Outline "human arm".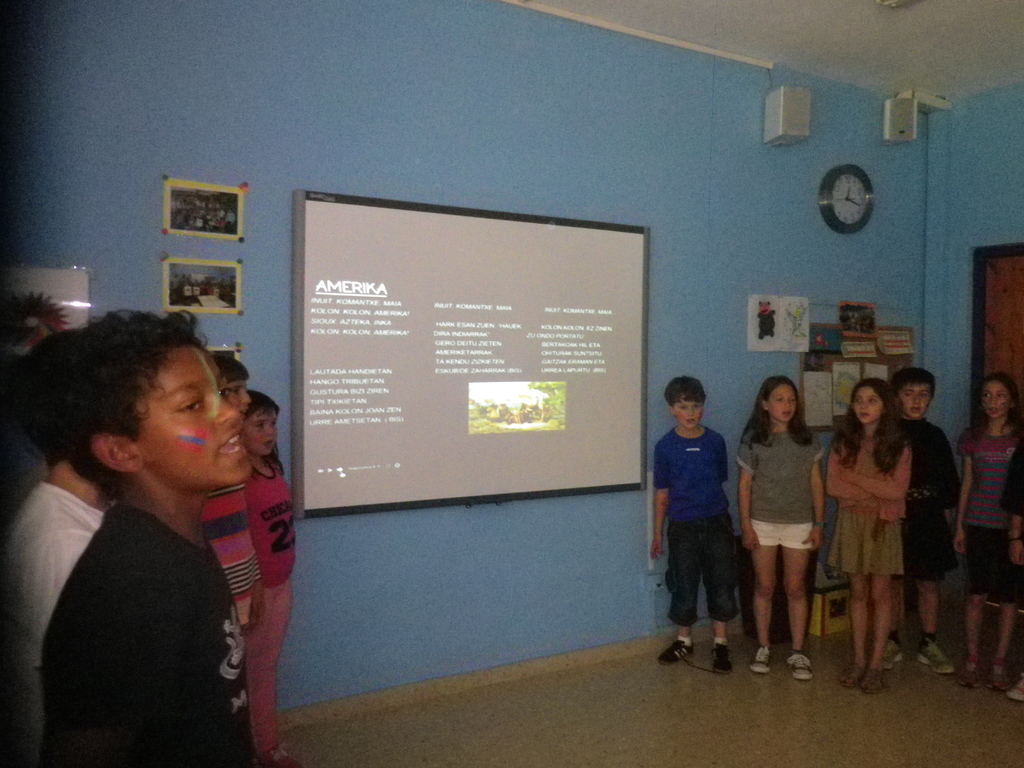
Outline: [x1=232, y1=519, x2=269, y2=636].
